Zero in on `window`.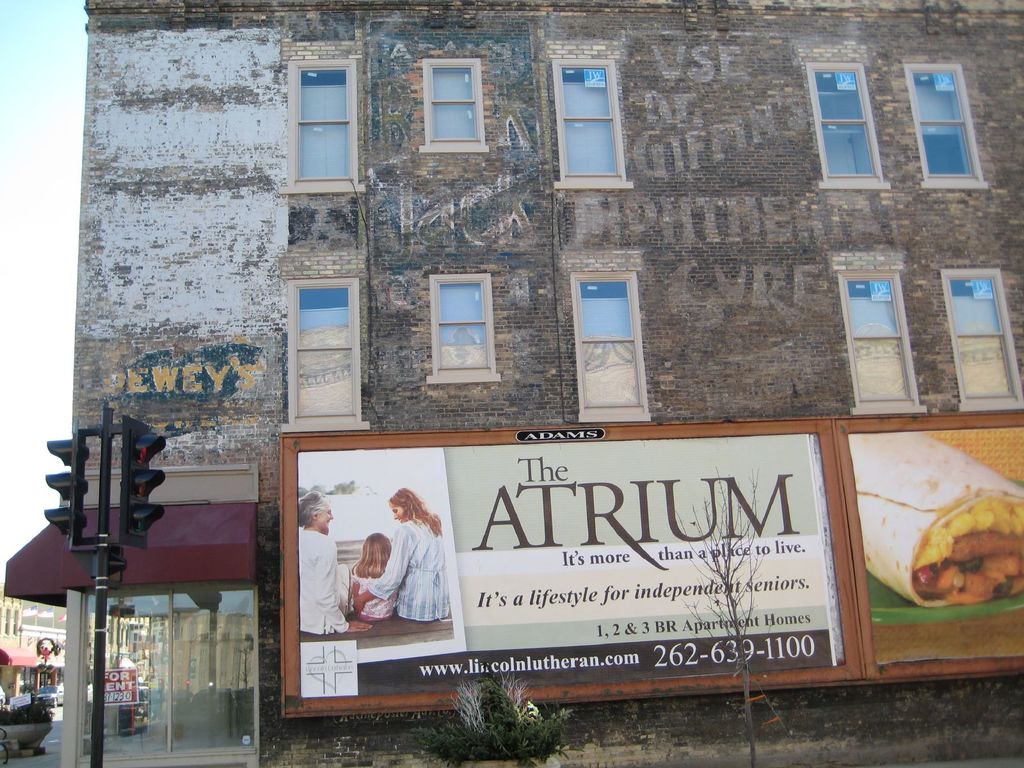
Zeroed in: Rect(836, 268, 929, 419).
